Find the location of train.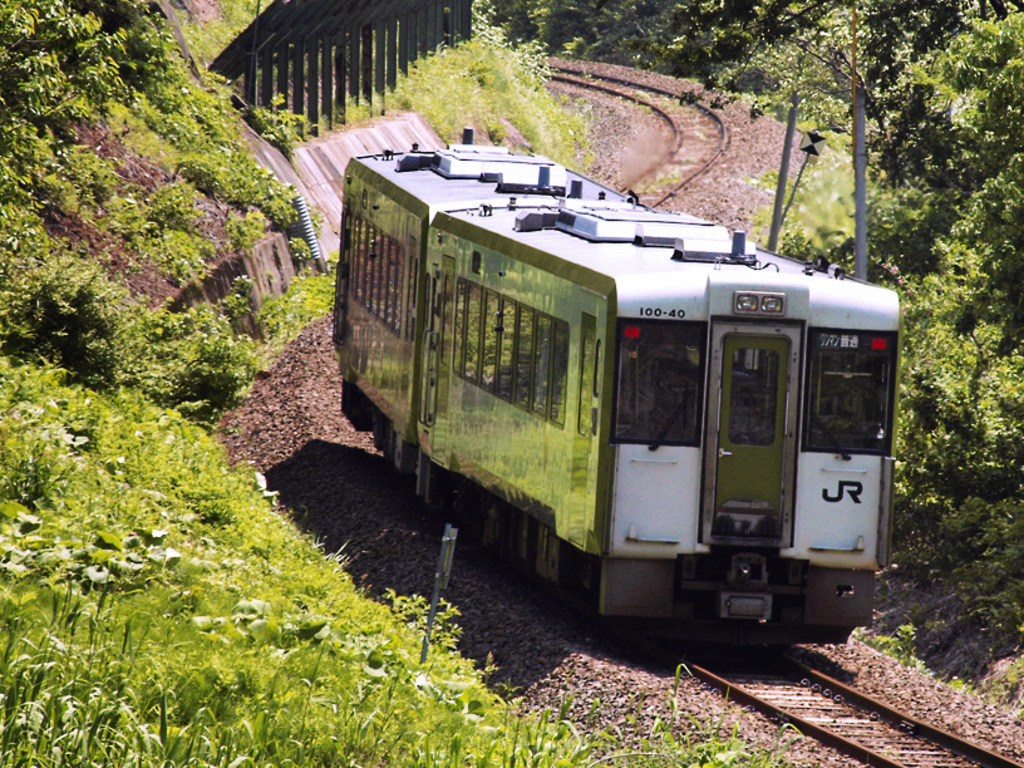
Location: [left=328, top=124, right=900, bottom=649].
